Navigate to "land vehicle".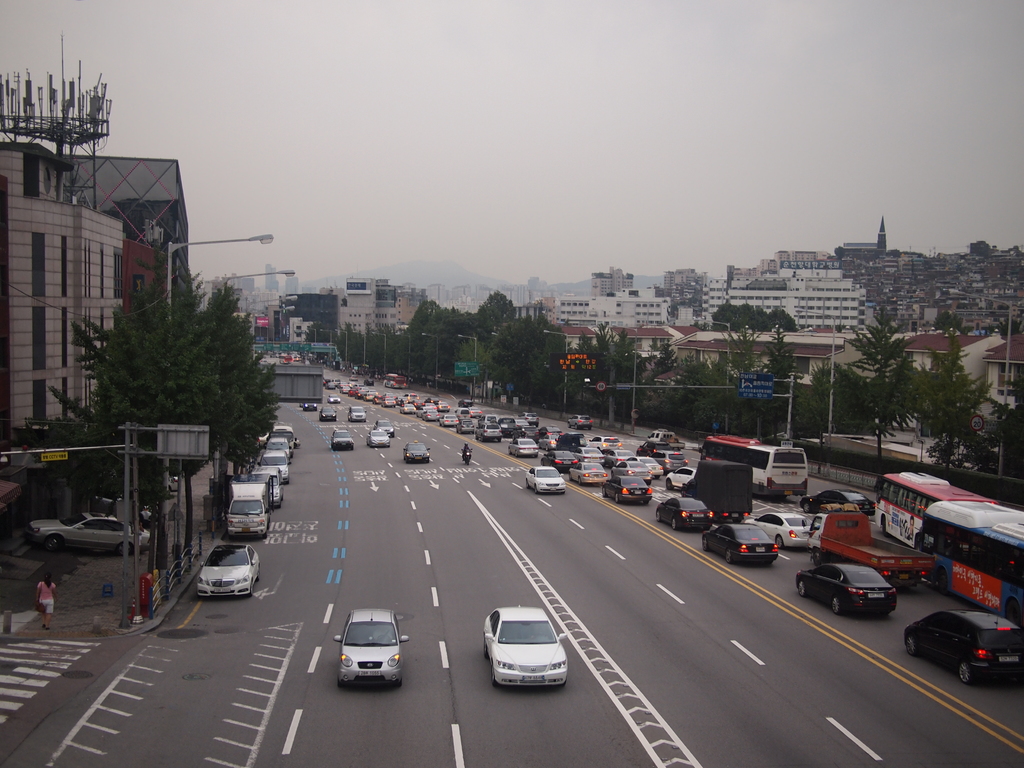
Navigation target: {"x1": 650, "y1": 431, "x2": 685, "y2": 448}.
